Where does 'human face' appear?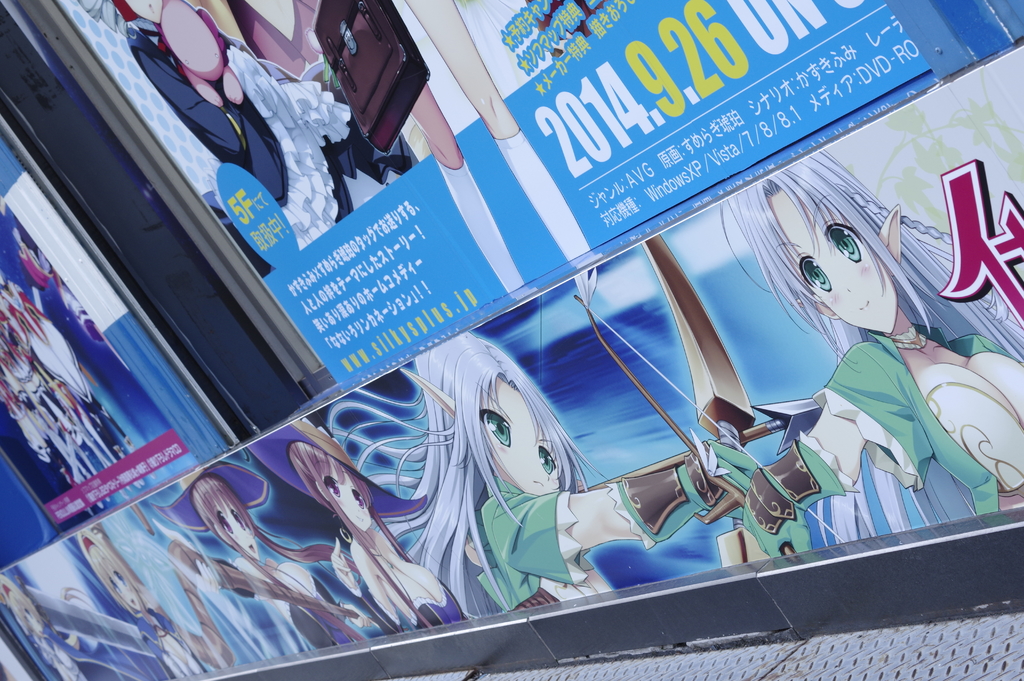
Appears at bbox(764, 187, 897, 336).
